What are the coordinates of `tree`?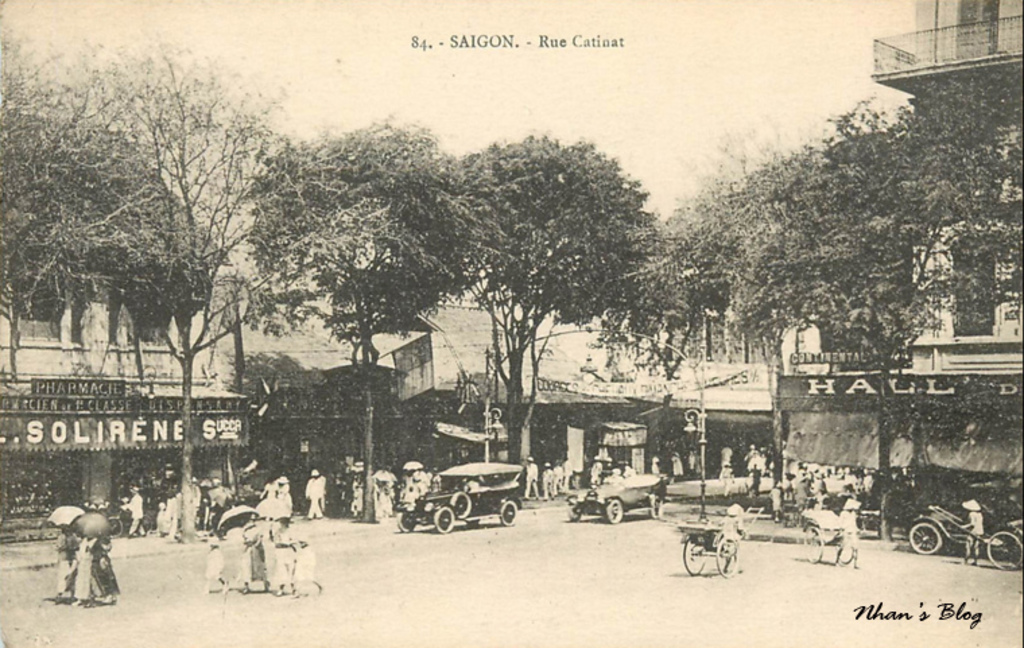
select_region(614, 98, 1023, 520).
